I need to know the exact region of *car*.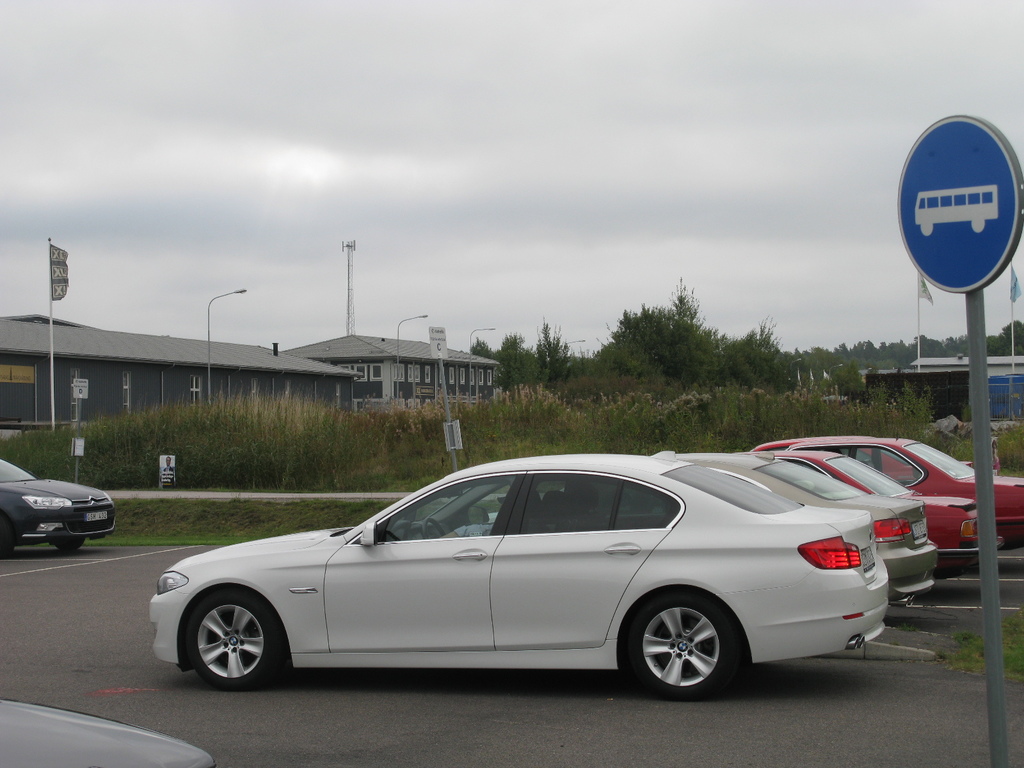
Region: select_region(0, 699, 218, 767).
